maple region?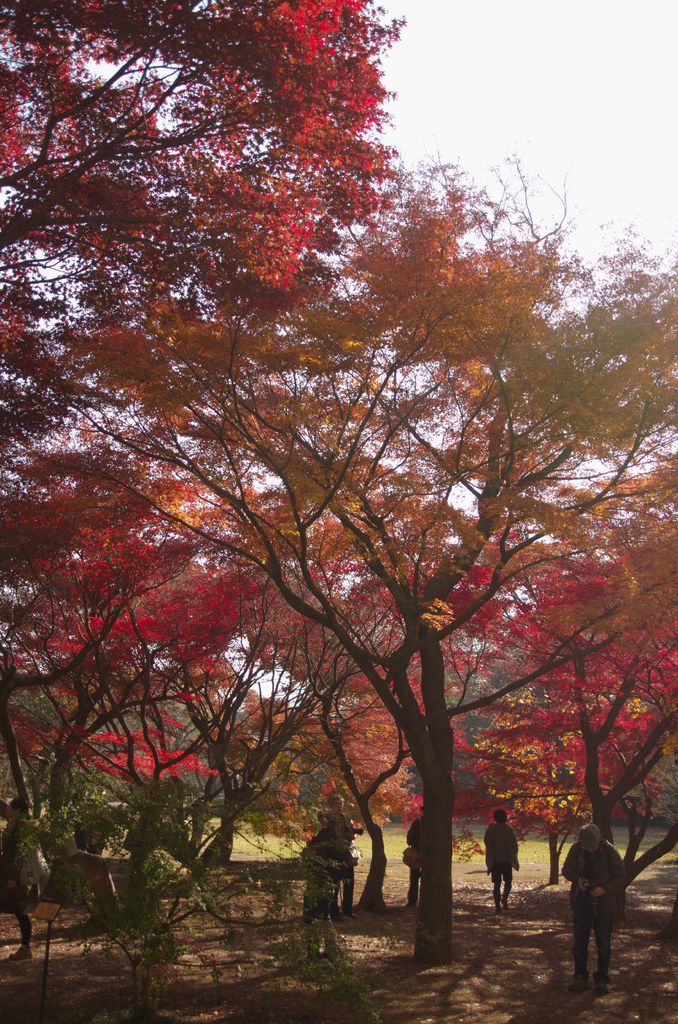
locate(9, 1, 650, 1021)
